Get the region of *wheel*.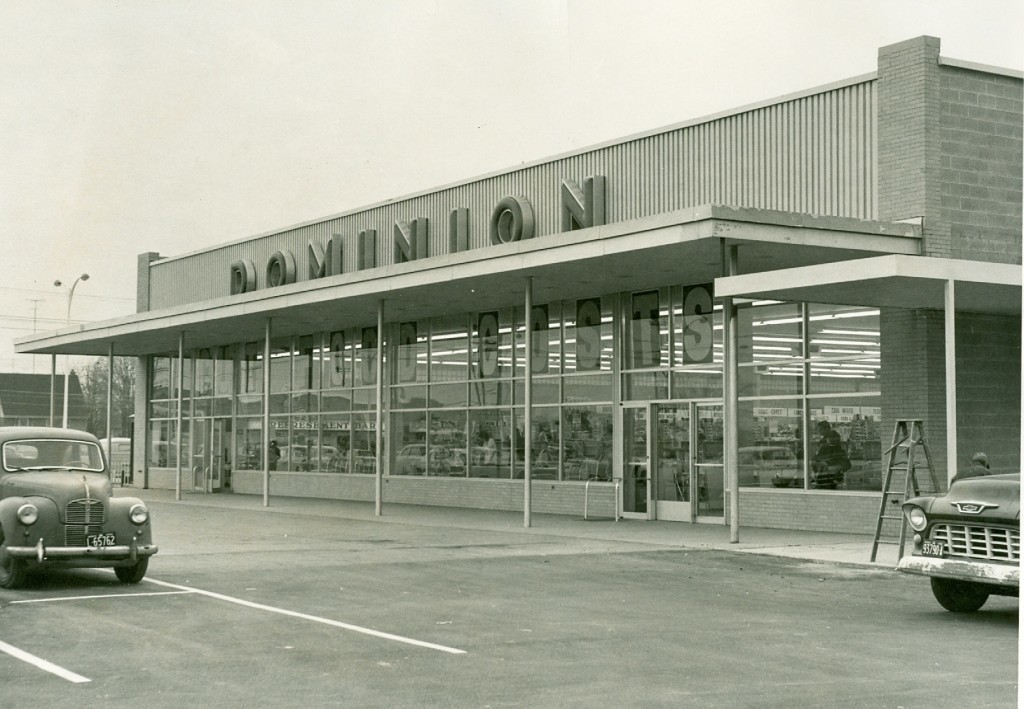
locate(118, 552, 145, 587).
